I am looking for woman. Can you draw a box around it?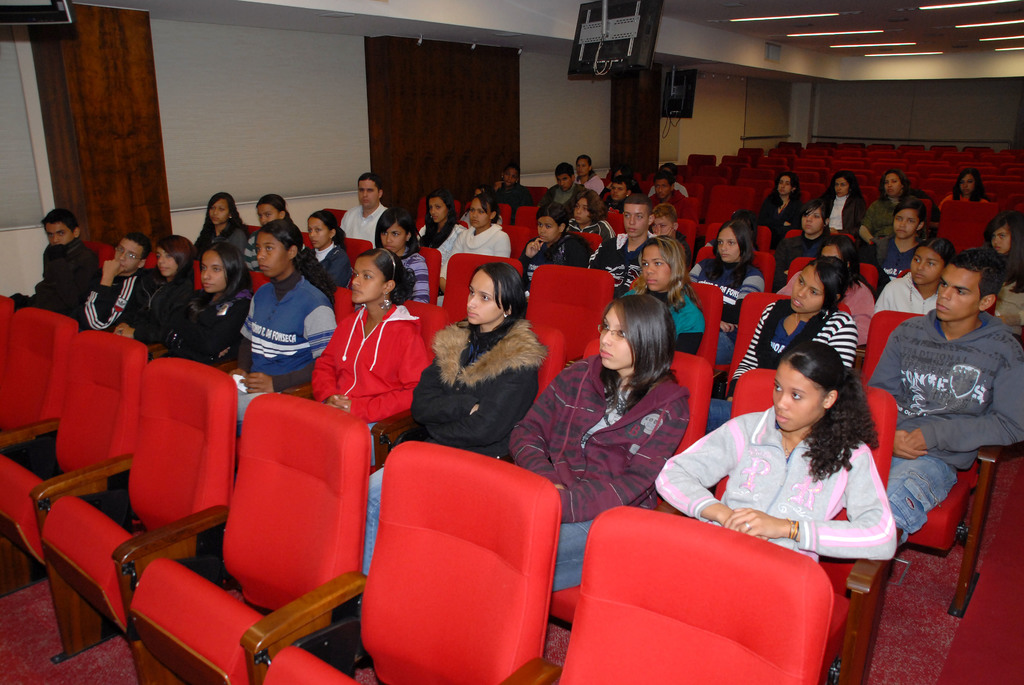
Sure, the bounding box is l=414, t=191, r=469, b=254.
